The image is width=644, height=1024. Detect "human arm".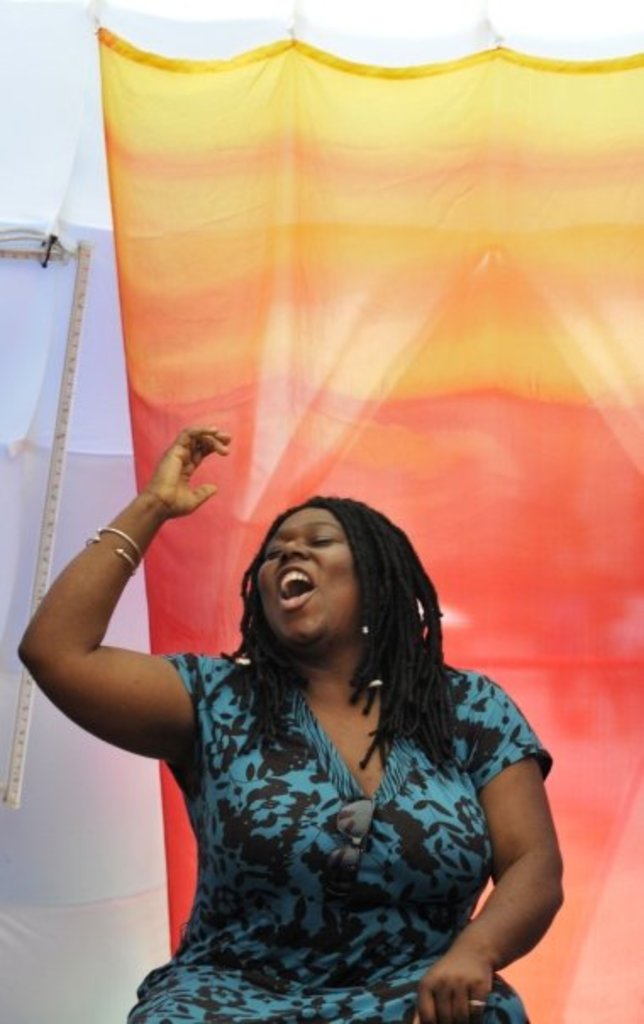
Detection: 407, 671, 580, 1022.
